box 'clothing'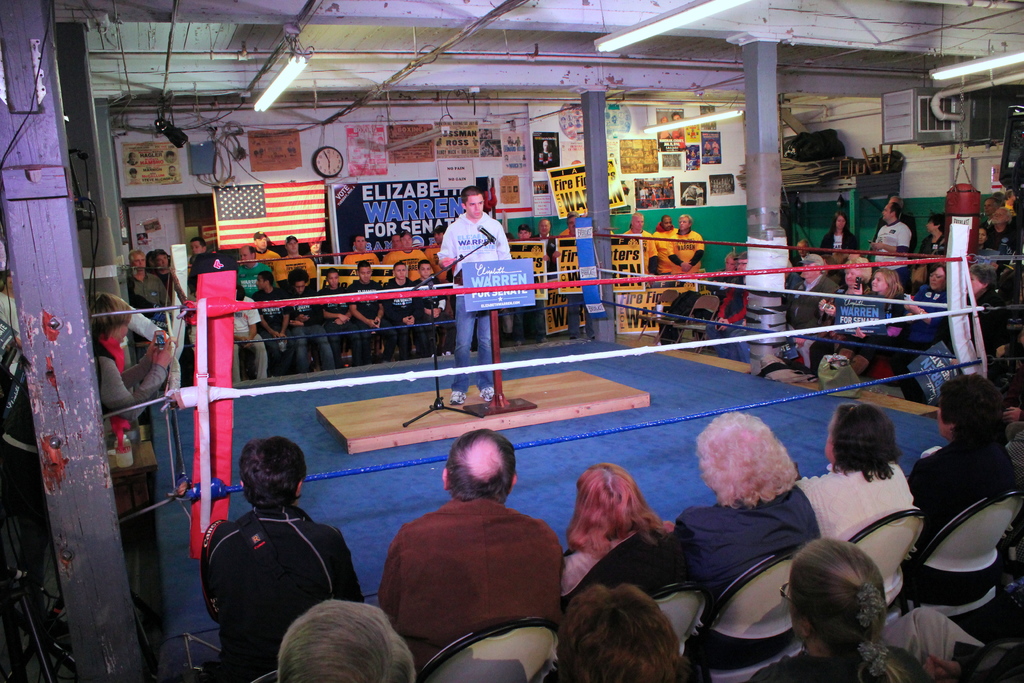
detection(412, 281, 456, 349)
